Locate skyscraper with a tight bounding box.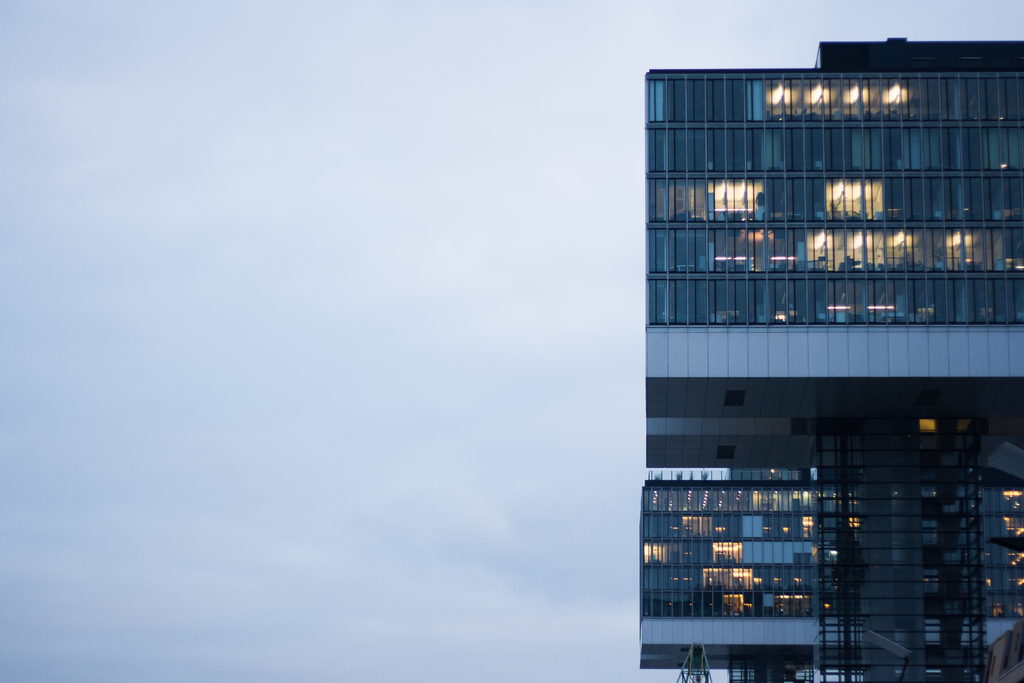
{"x1": 641, "y1": 95, "x2": 995, "y2": 637}.
